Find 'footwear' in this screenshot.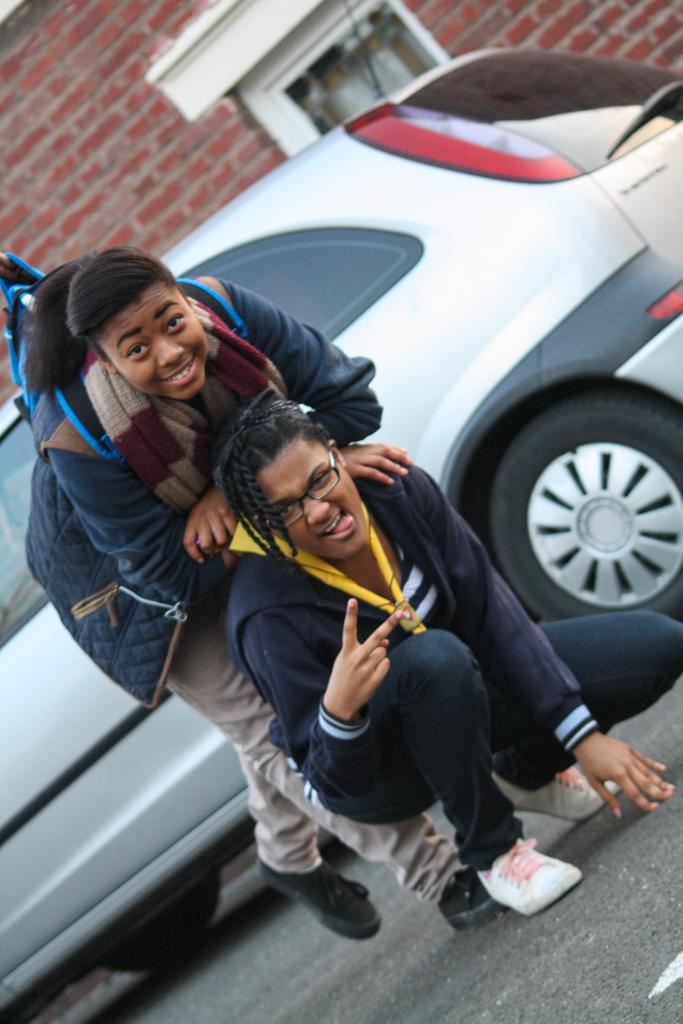
The bounding box for 'footwear' is <box>493,746,638,827</box>.
